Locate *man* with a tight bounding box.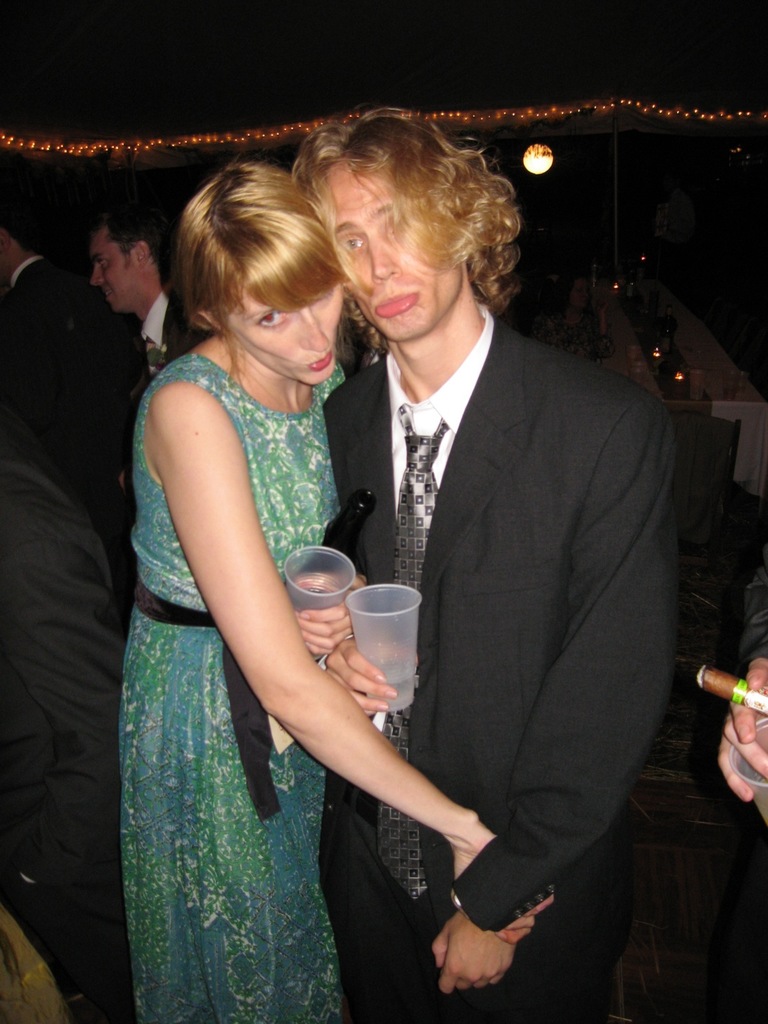
rect(292, 131, 694, 974).
